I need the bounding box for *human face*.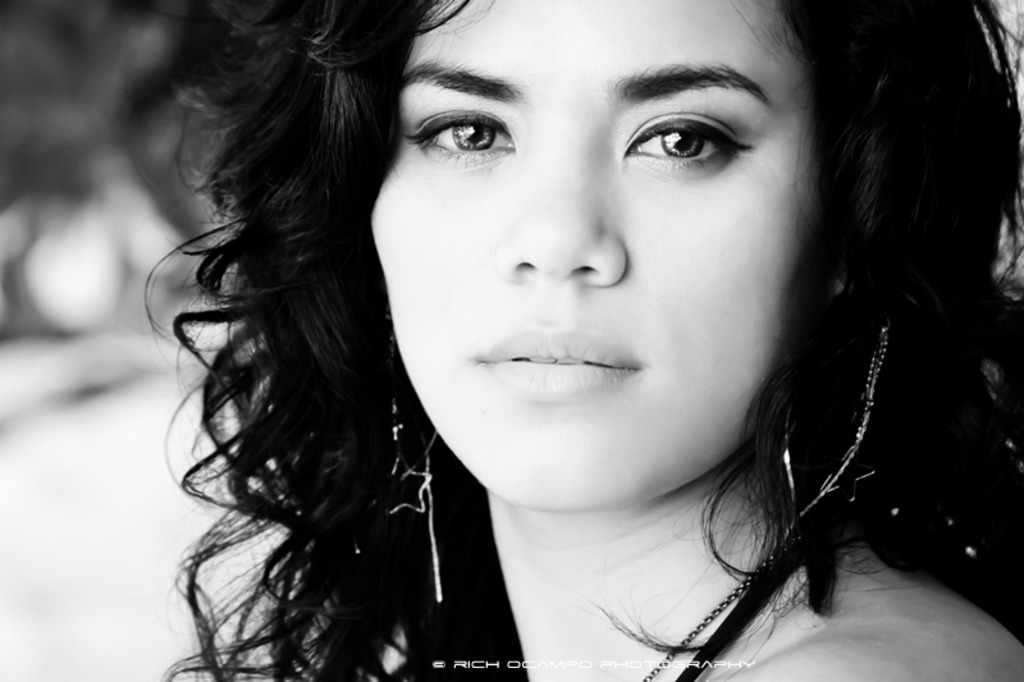
Here it is: bbox=[375, 0, 822, 511].
